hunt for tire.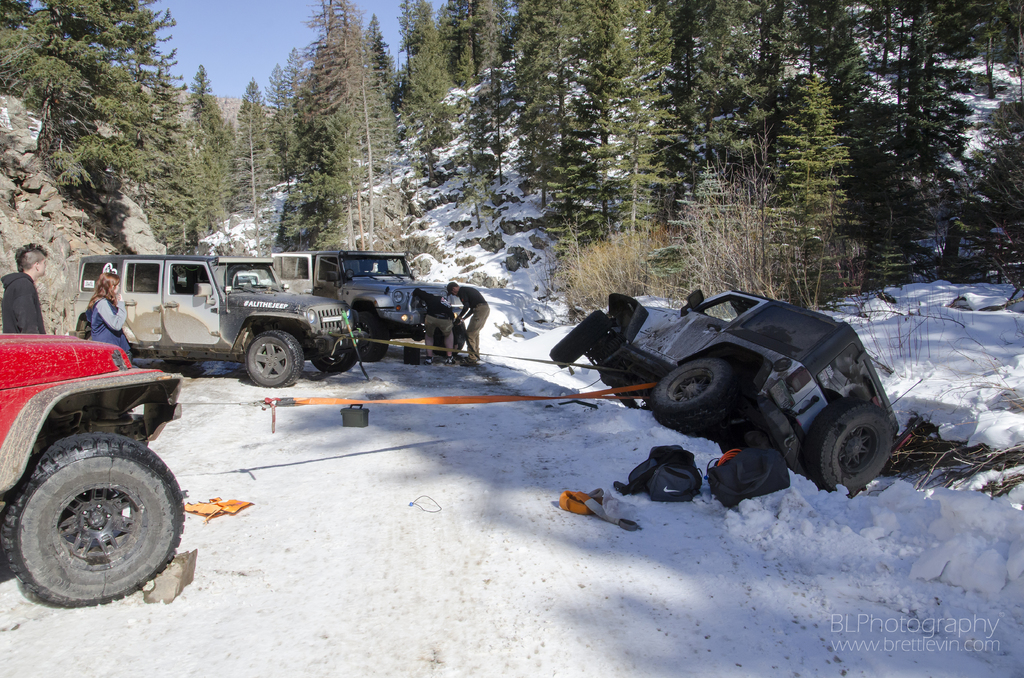
Hunted down at bbox=(311, 340, 356, 373).
